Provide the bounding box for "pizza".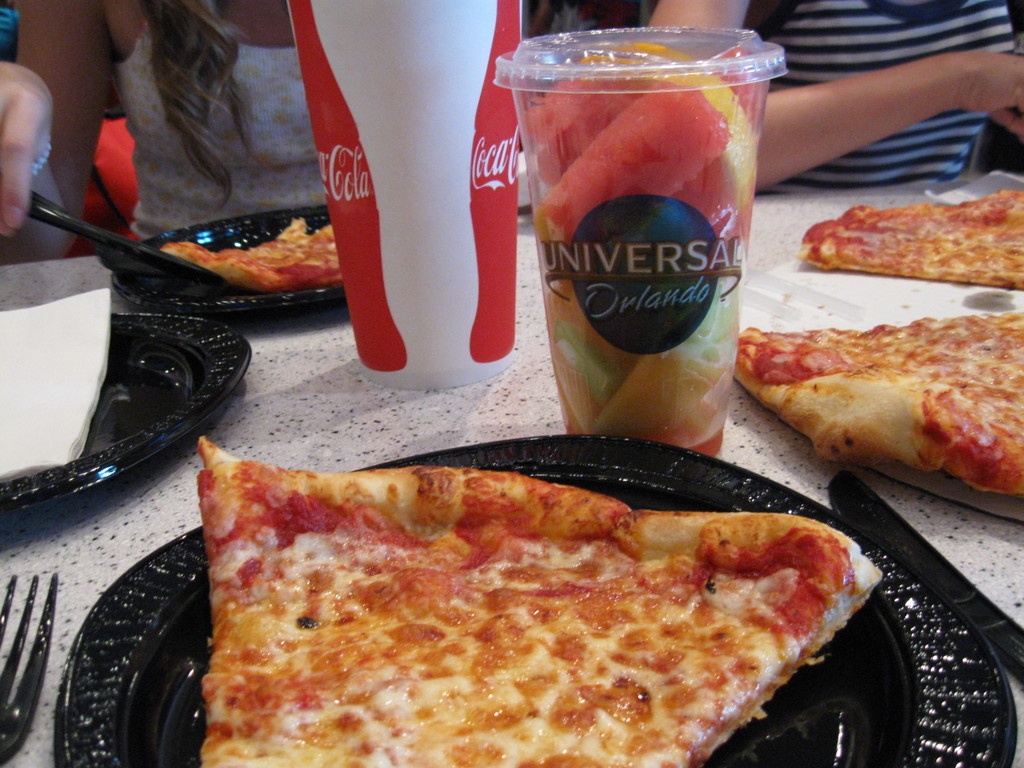
BBox(795, 184, 1023, 292).
